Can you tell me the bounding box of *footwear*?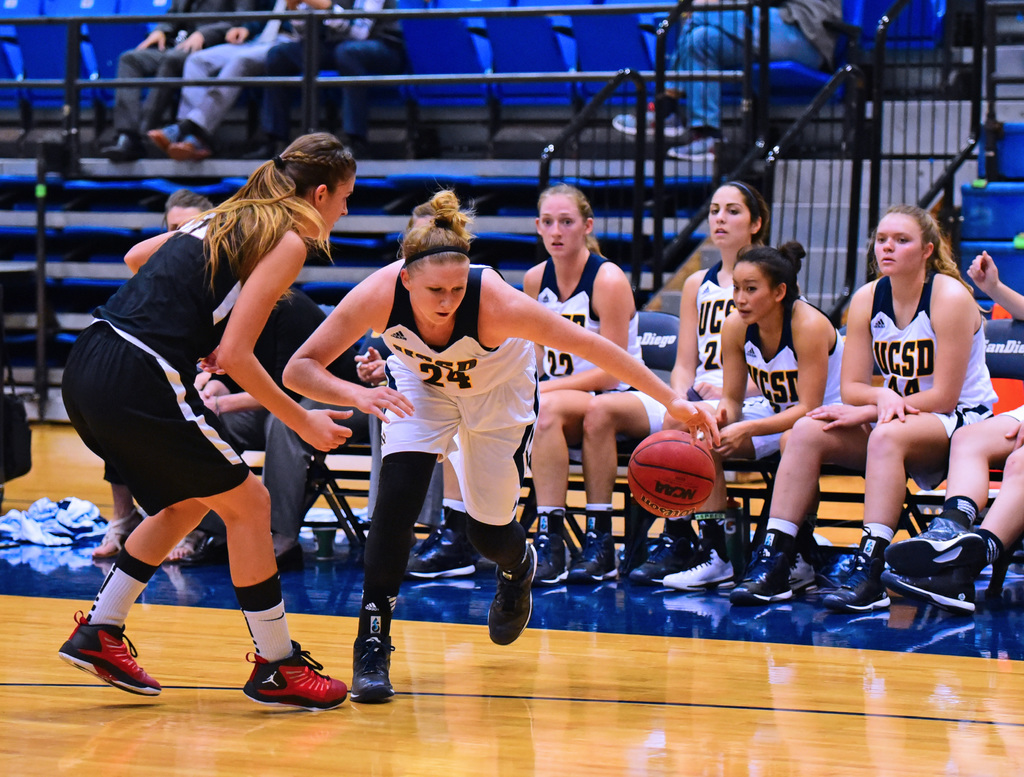
<box>636,533,691,581</box>.
